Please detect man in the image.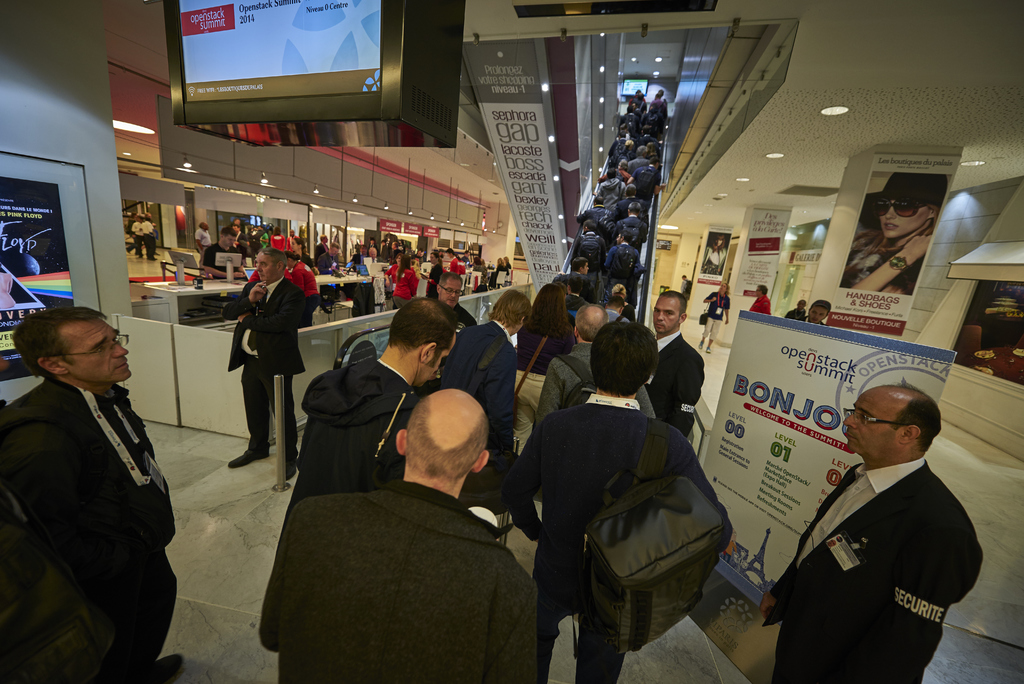
(left=286, top=297, right=465, bottom=516).
